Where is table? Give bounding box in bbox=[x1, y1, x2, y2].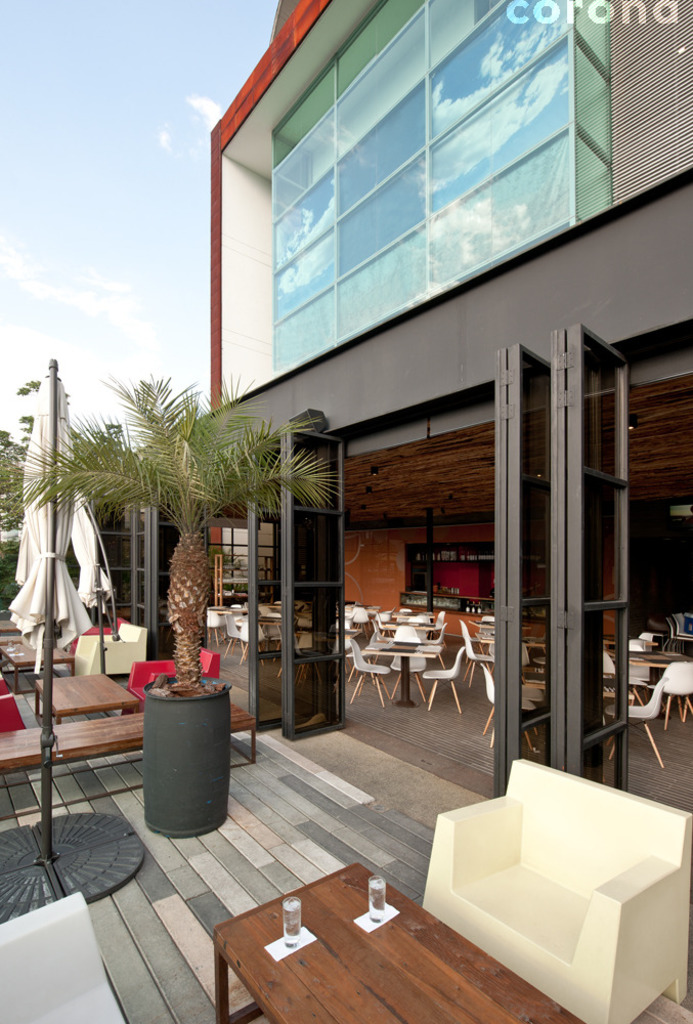
bbox=[212, 865, 587, 1023].
